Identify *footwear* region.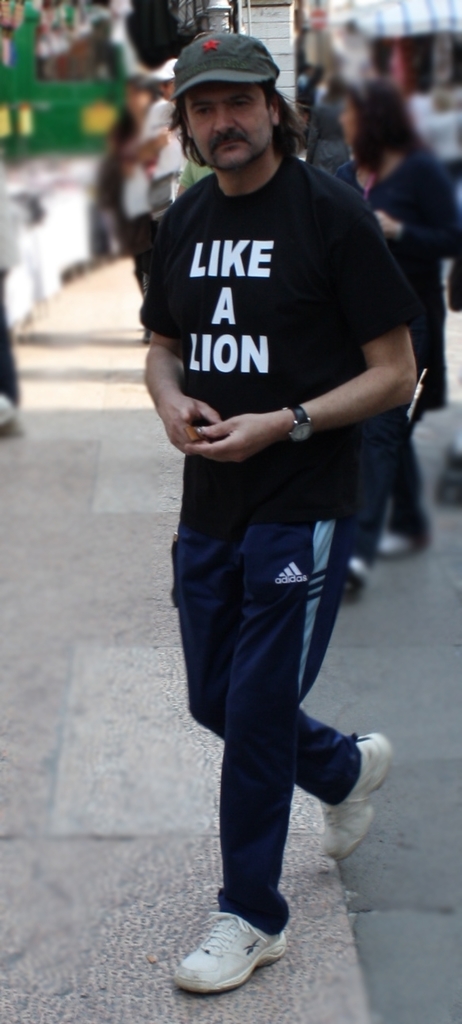
Region: detection(170, 919, 282, 999).
